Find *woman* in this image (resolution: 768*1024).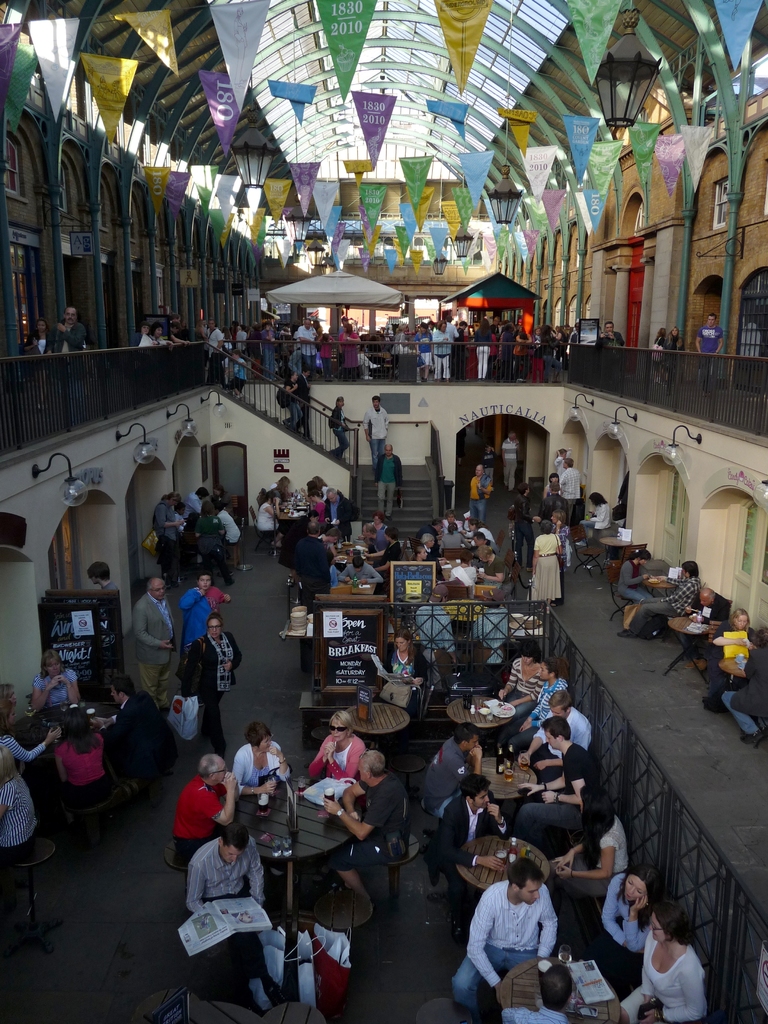
(x1=660, y1=326, x2=686, y2=392).
